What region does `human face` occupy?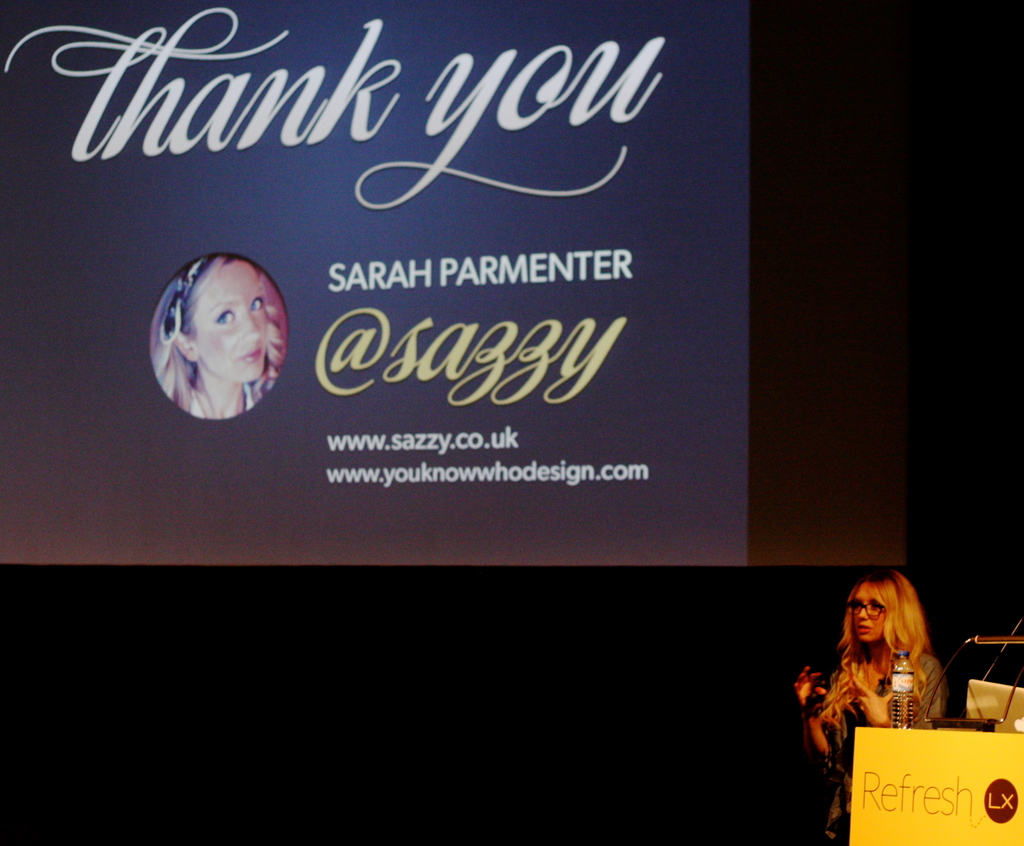
bbox=[196, 262, 270, 378].
